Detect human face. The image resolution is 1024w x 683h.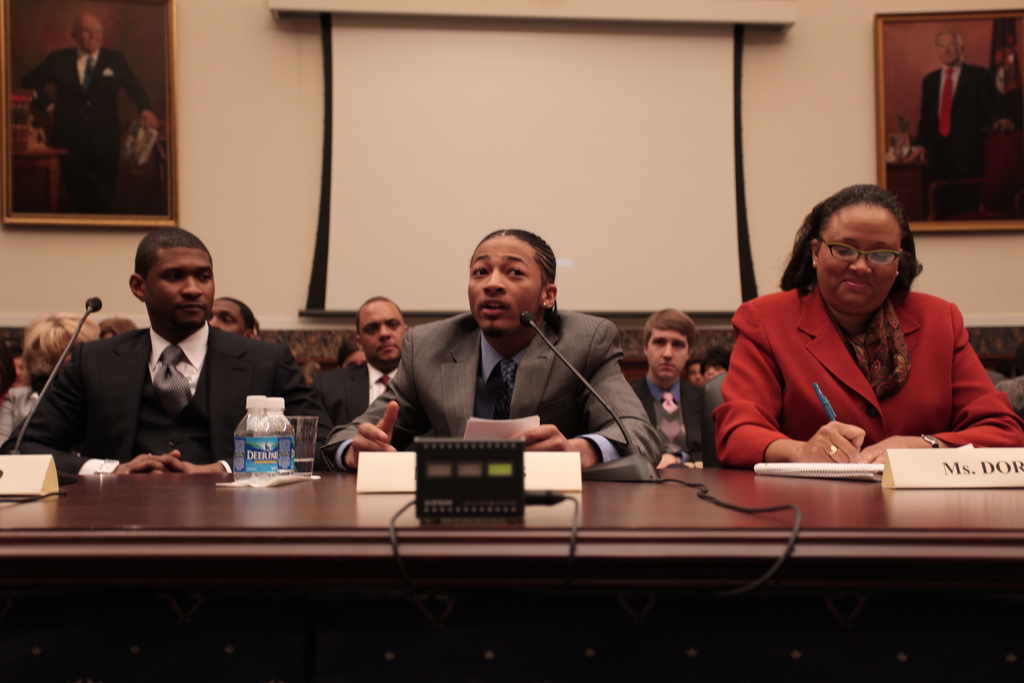
rect(143, 246, 214, 327).
